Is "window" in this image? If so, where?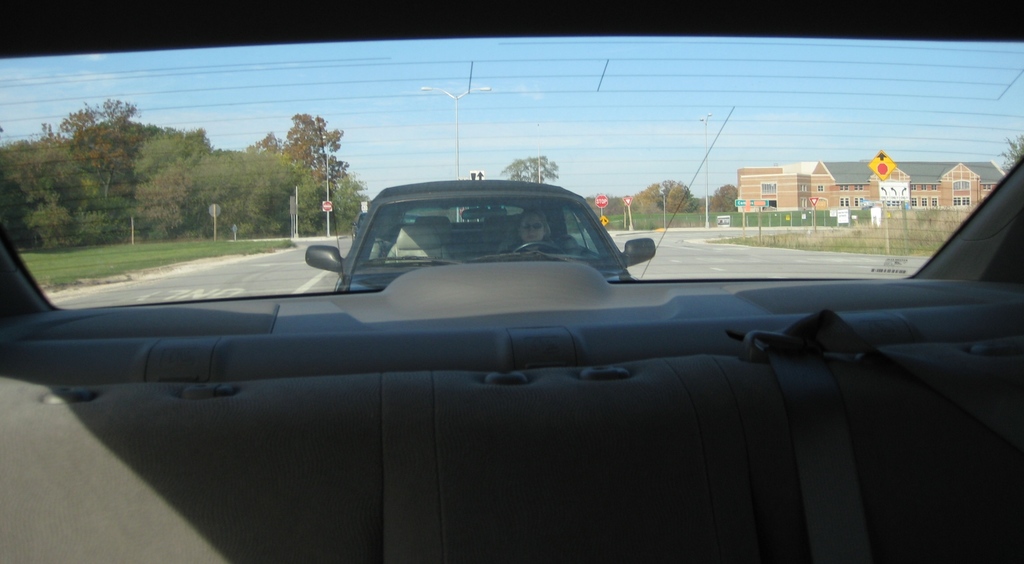
Yes, at Rect(840, 184, 850, 190).
